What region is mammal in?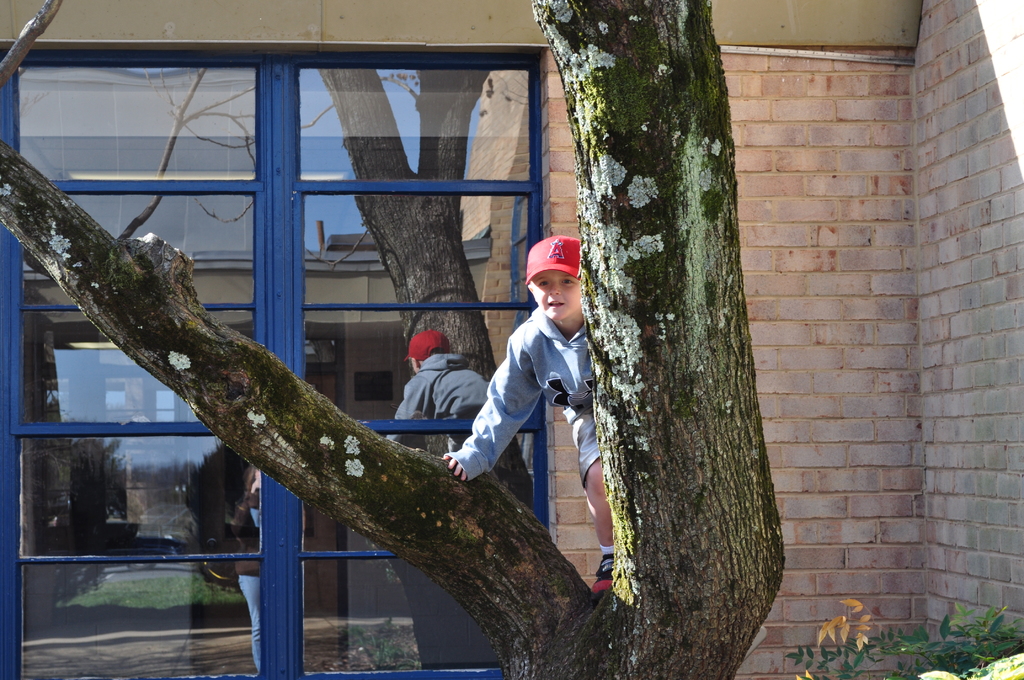
bbox=(448, 247, 604, 530).
